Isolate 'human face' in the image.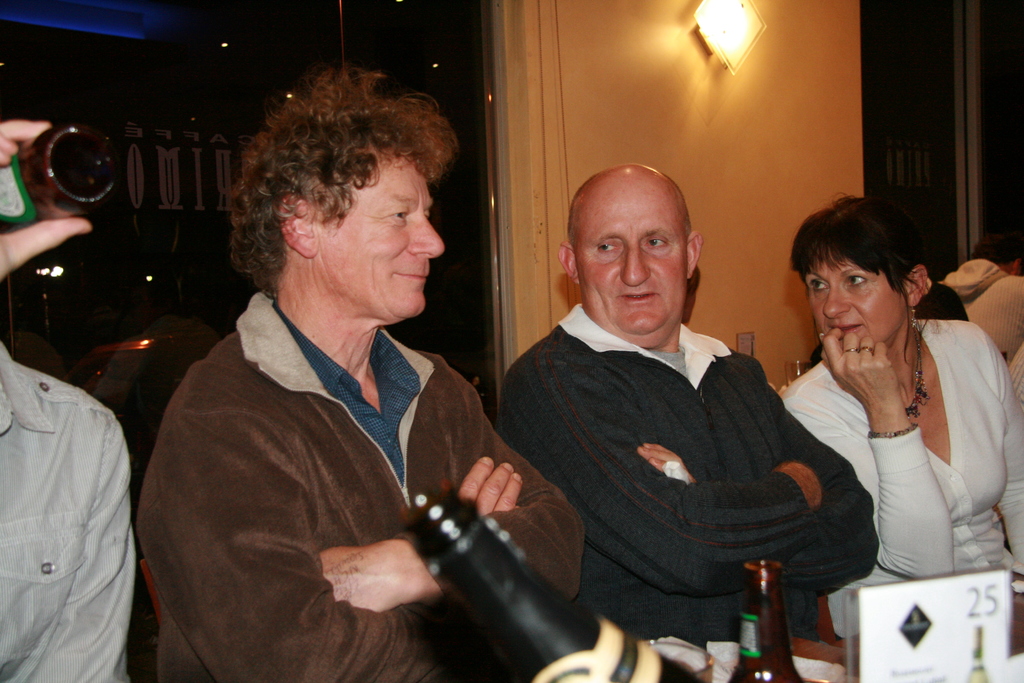
Isolated region: 805, 247, 908, 353.
